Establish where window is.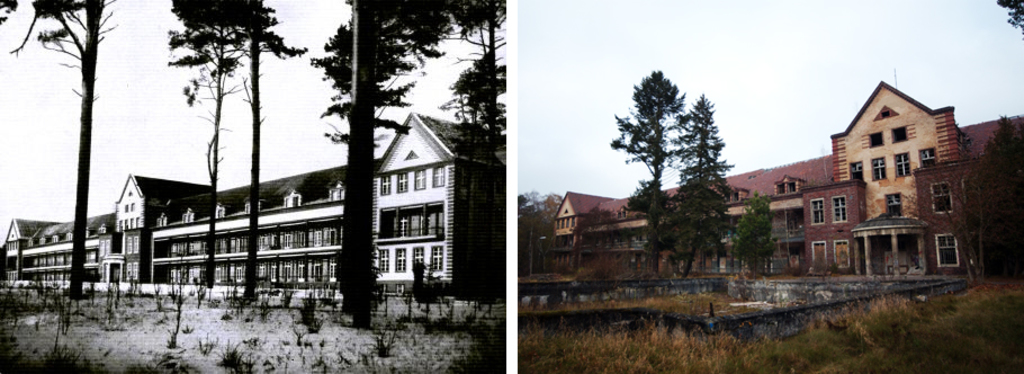
Established at 413:242:428:269.
